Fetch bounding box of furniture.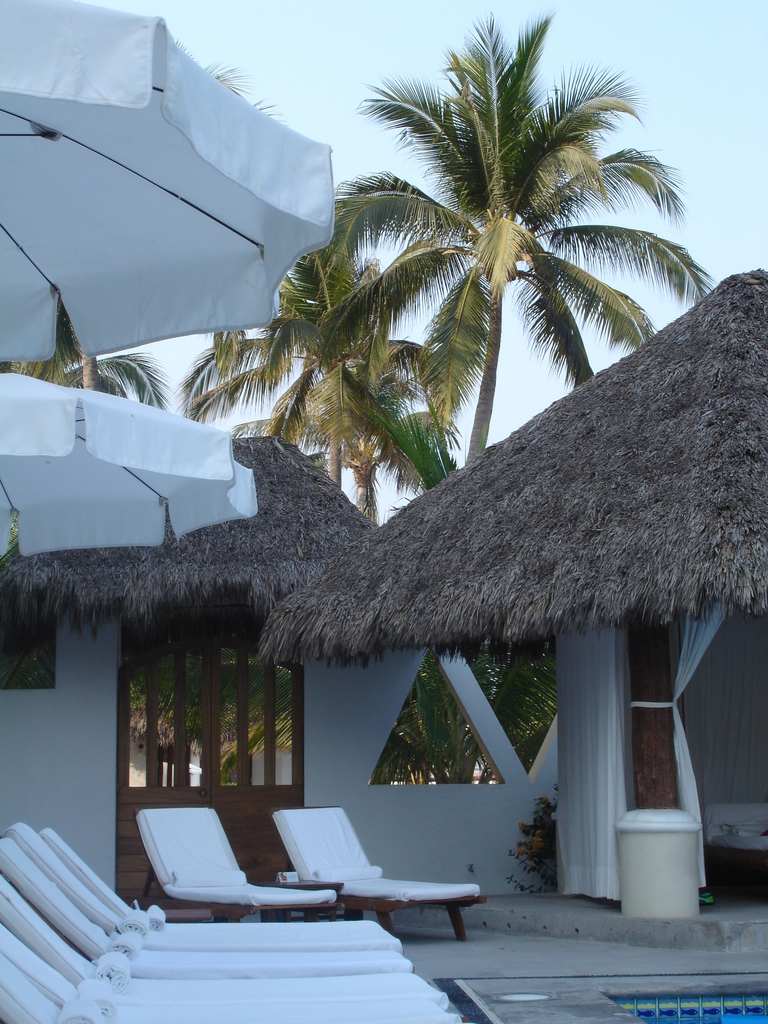
Bbox: BBox(37, 824, 380, 929).
